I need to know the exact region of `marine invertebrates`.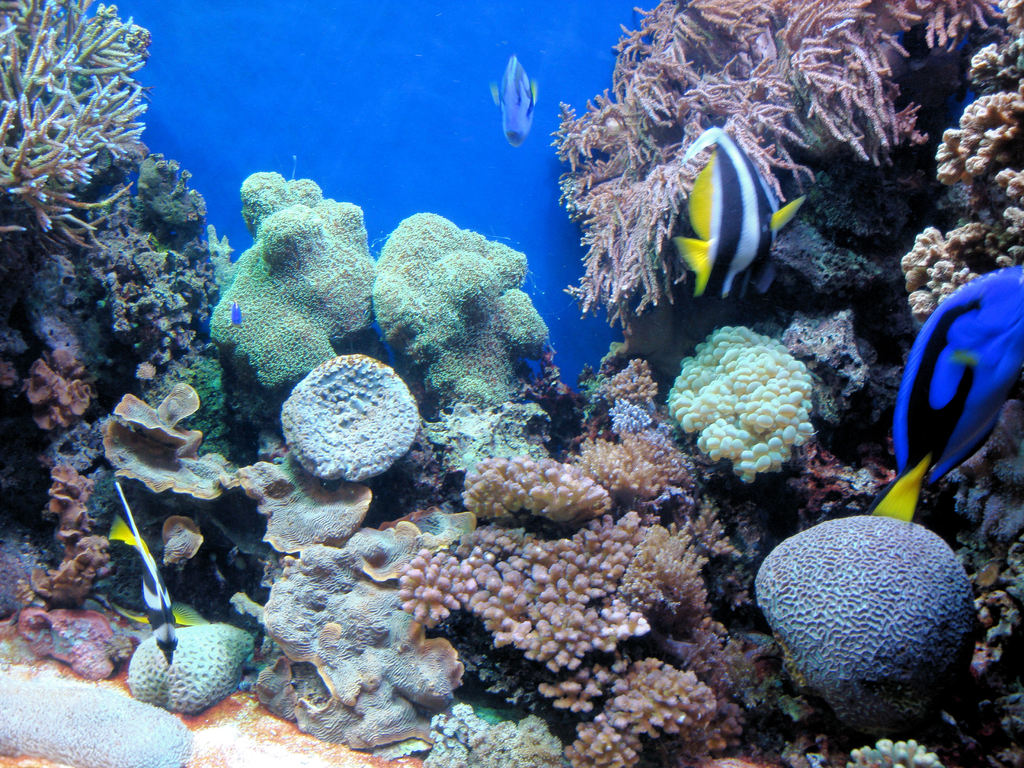
Region: 454 448 619 542.
